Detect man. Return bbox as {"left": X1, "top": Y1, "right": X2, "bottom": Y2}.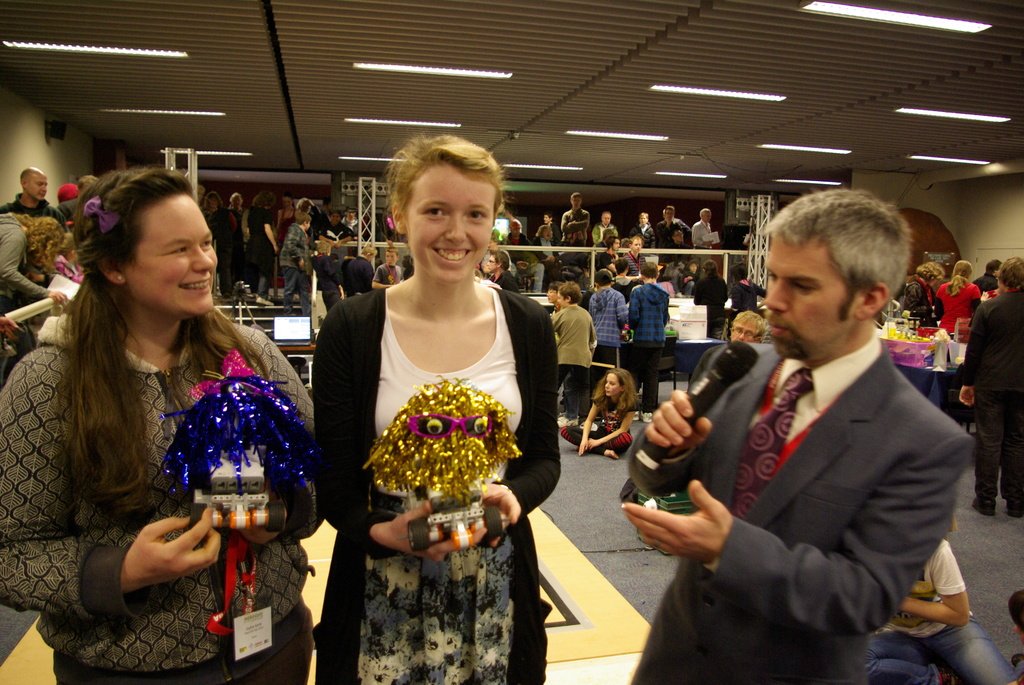
{"left": 345, "top": 246, "right": 377, "bottom": 297}.
